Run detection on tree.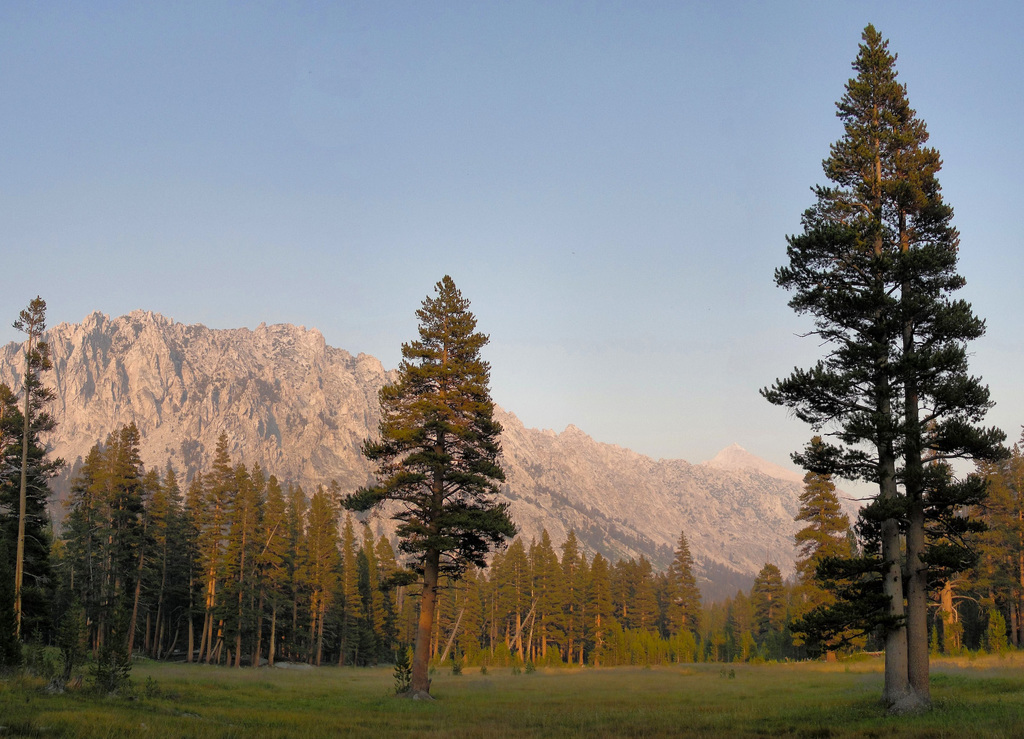
Result: x1=708, y1=580, x2=759, y2=657.
